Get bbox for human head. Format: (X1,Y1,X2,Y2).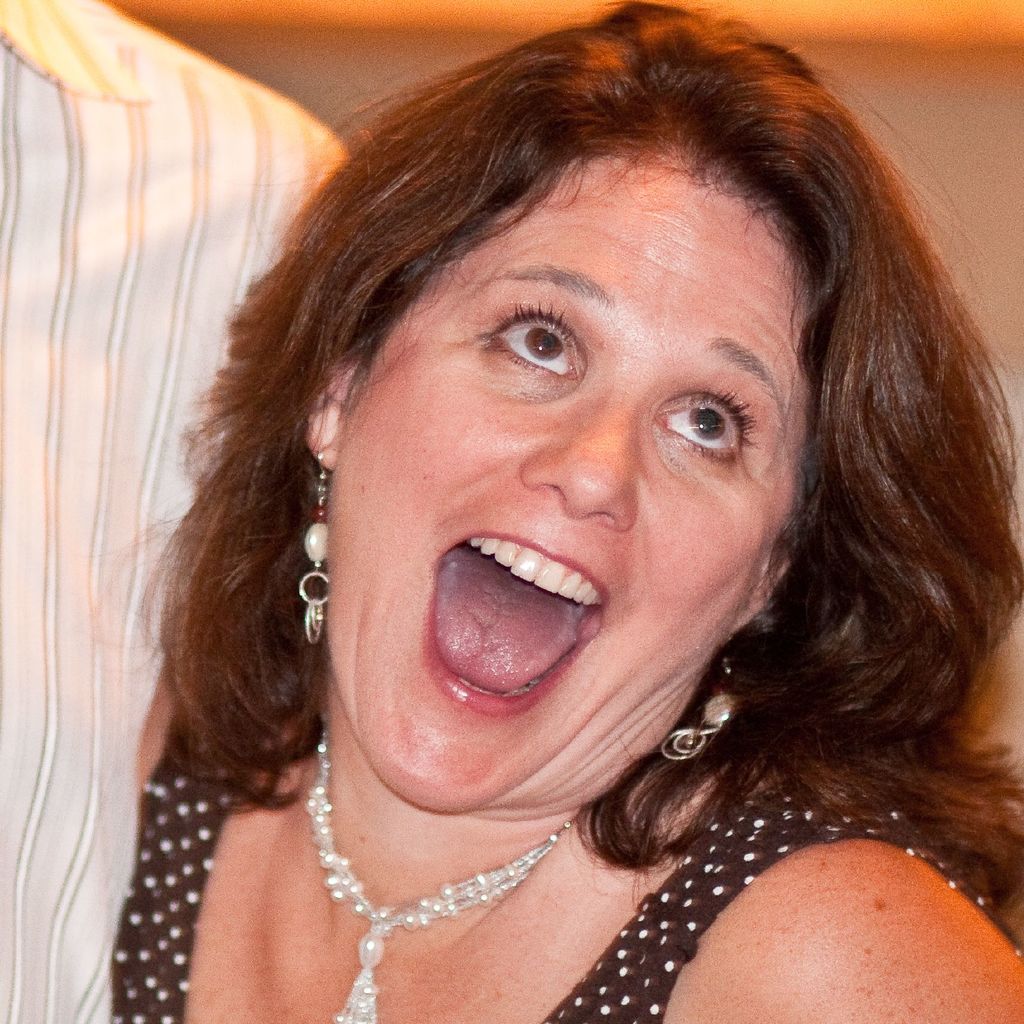
(115,0,939,824).
